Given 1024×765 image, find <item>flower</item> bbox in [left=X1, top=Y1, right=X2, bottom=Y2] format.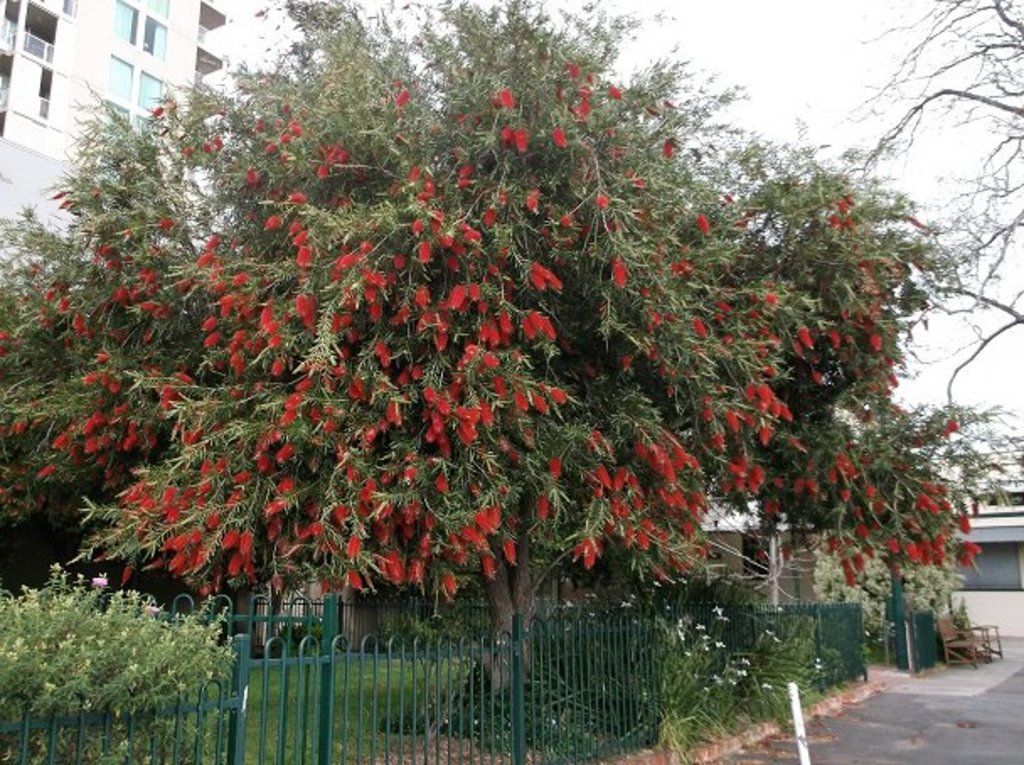
[left=118, top=738, right=130, bottom=752].
